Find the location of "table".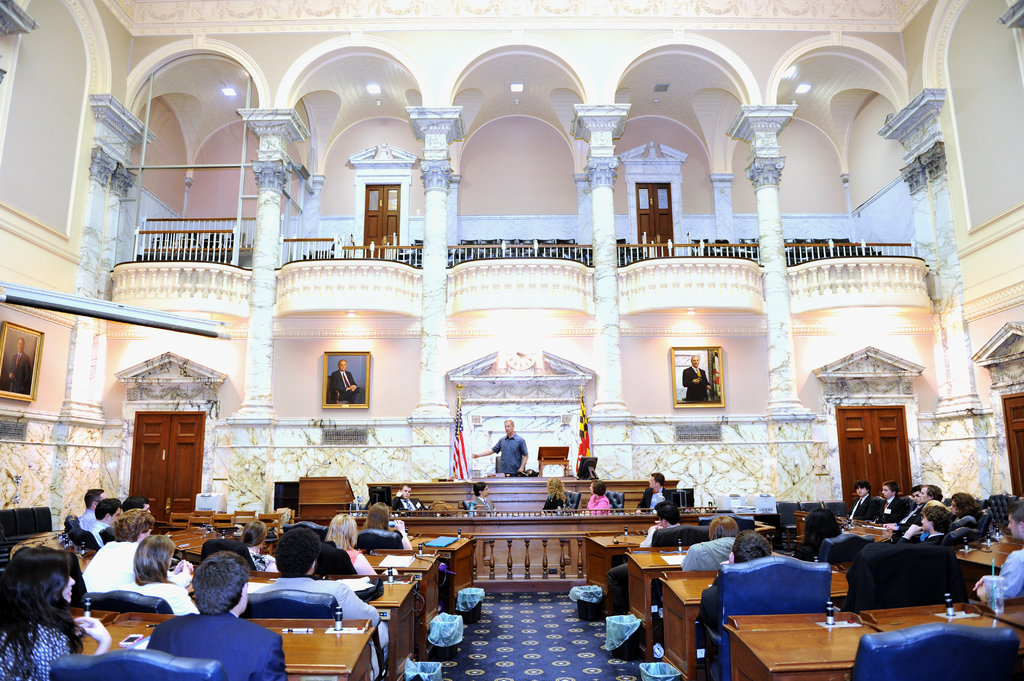
Location: (190, 582, 429, 680).
